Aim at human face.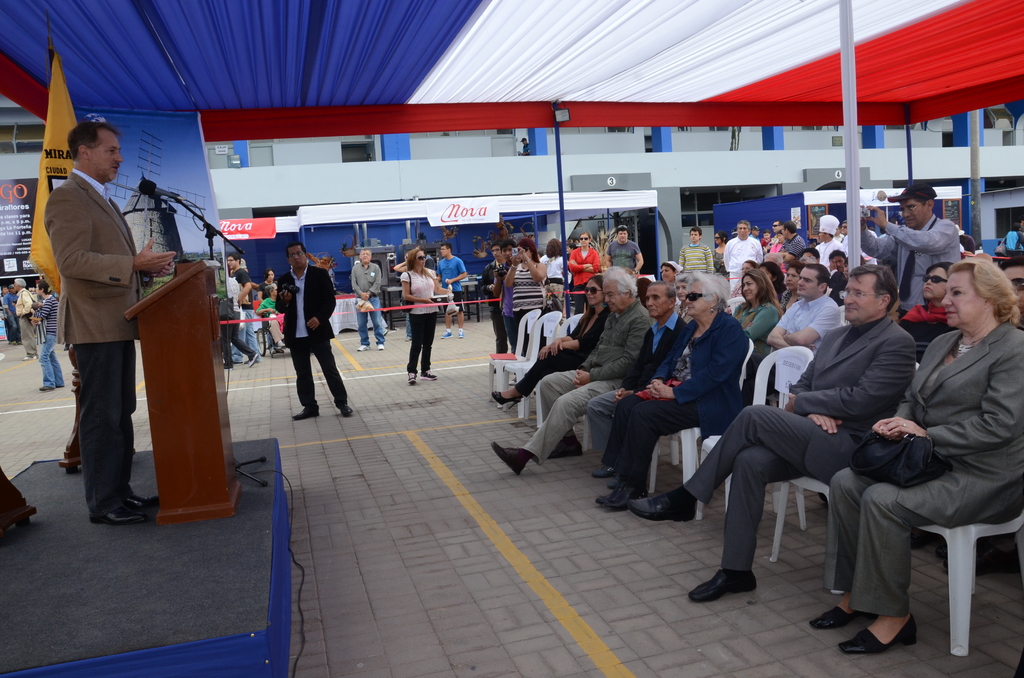
Aimed at rect(843, 264, 851, 278).
